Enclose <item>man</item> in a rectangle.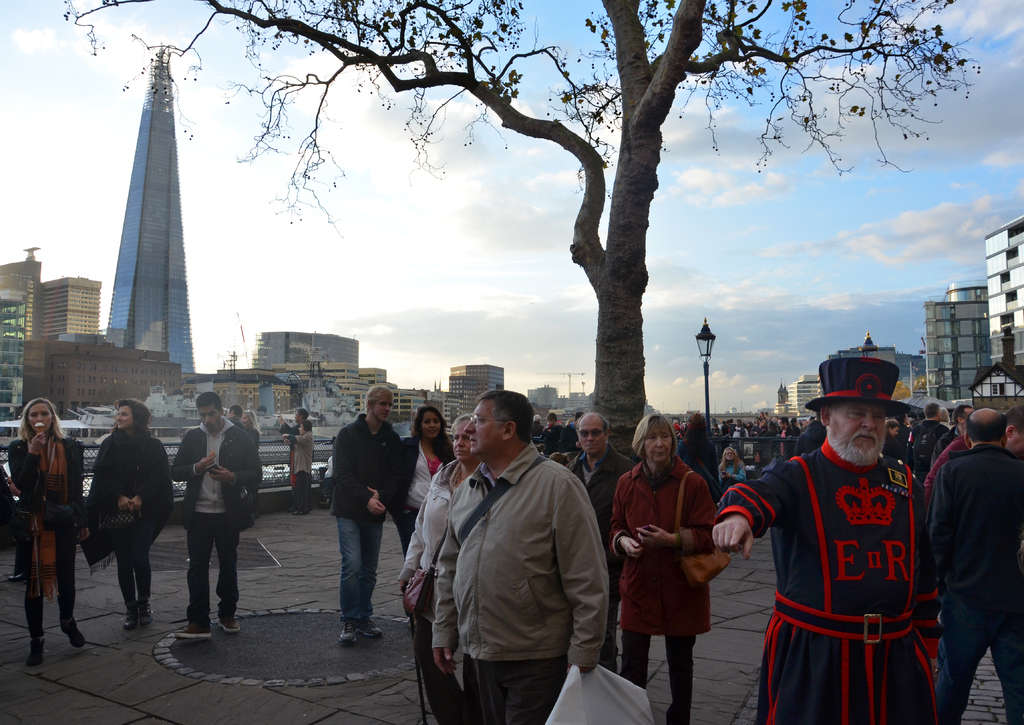
locate(276, 403, 317, 513).
